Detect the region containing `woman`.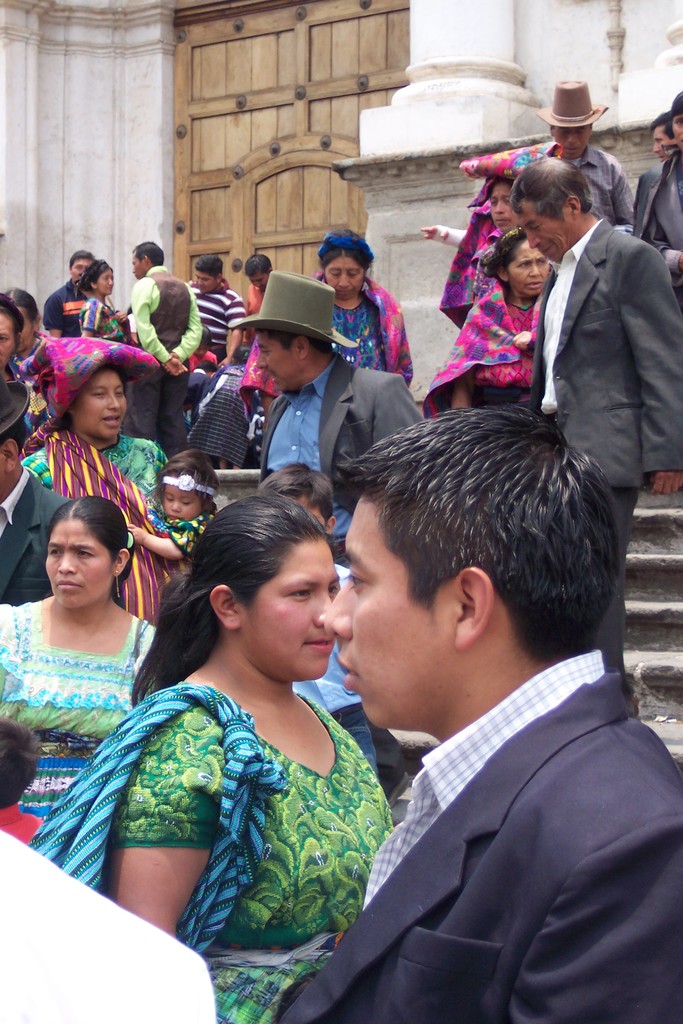
region(0, 293, 24, 372).
